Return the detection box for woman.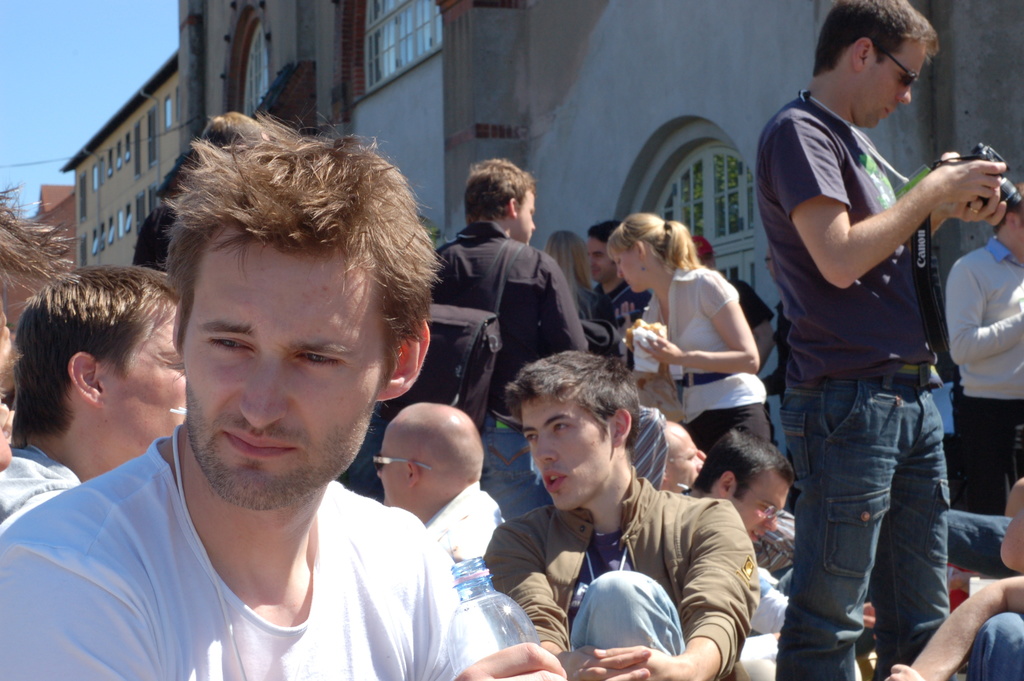
locate(541, 230, 597, 320).
